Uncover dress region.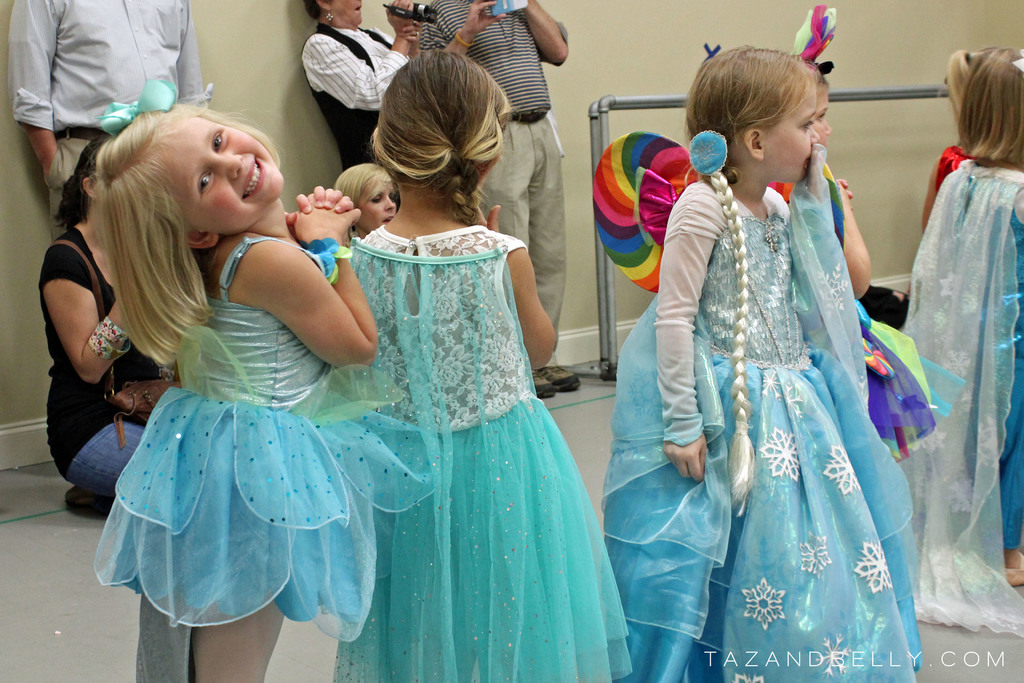
Uncovered: <region>336, 223, 635, 682</region>.
